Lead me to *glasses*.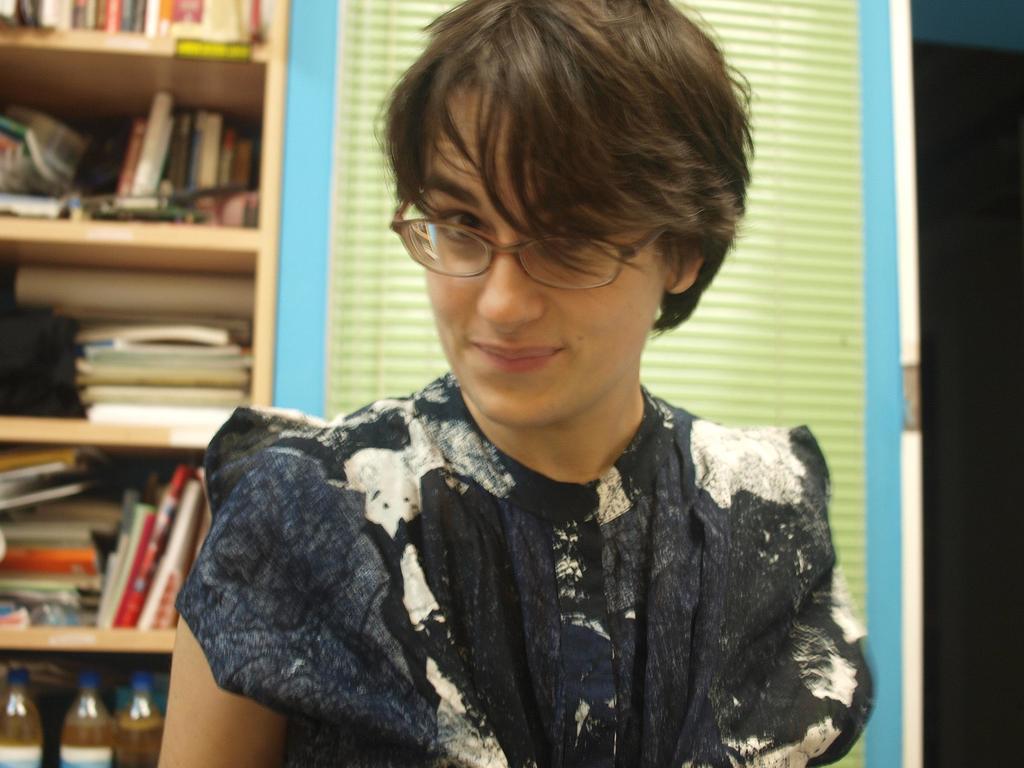
Lead to [left=387, top=196, right=673, bottom=292].
